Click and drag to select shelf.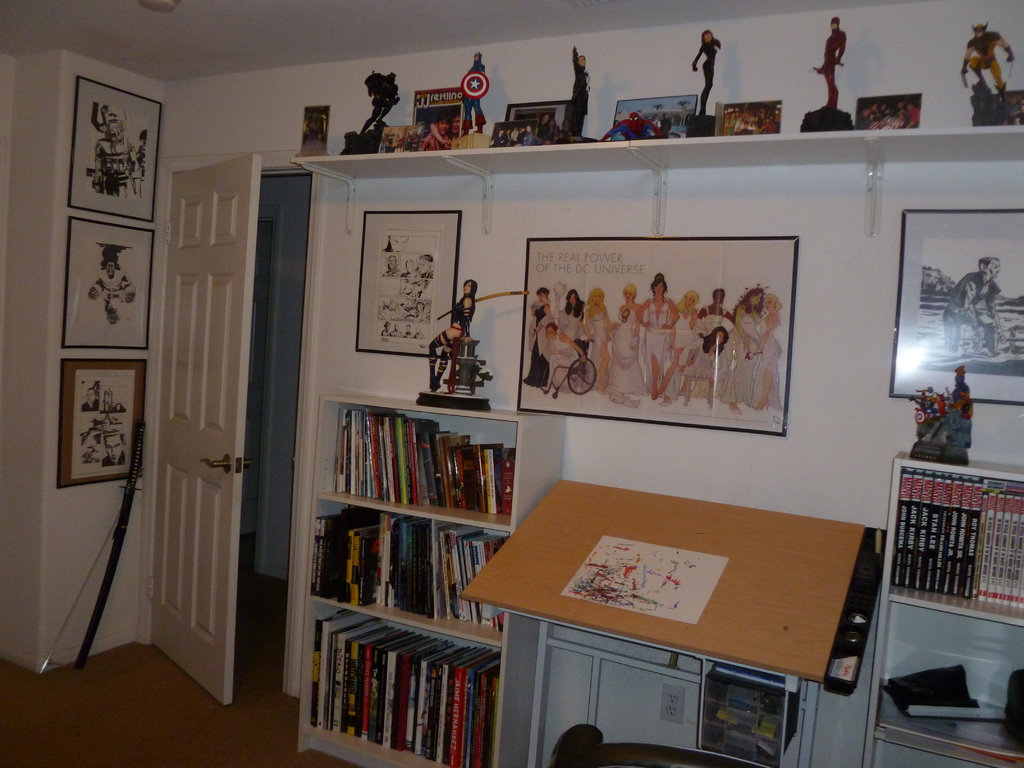
Selection: select_region(296, 497, 544, 654).
